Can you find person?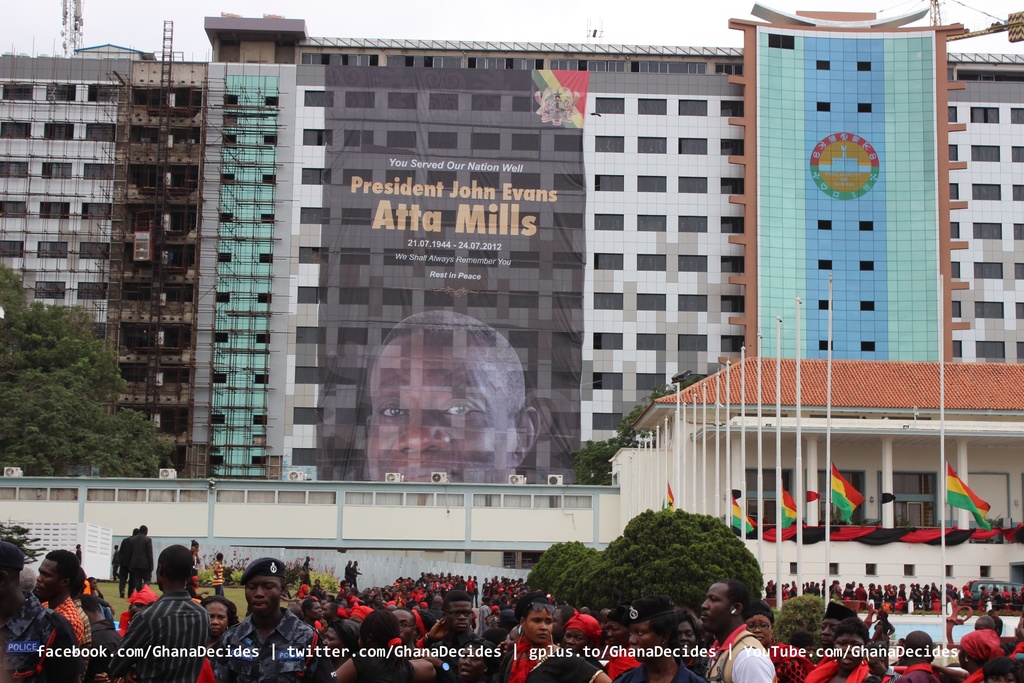
Yes, bounding box: region(495, 592, 609, 682).
